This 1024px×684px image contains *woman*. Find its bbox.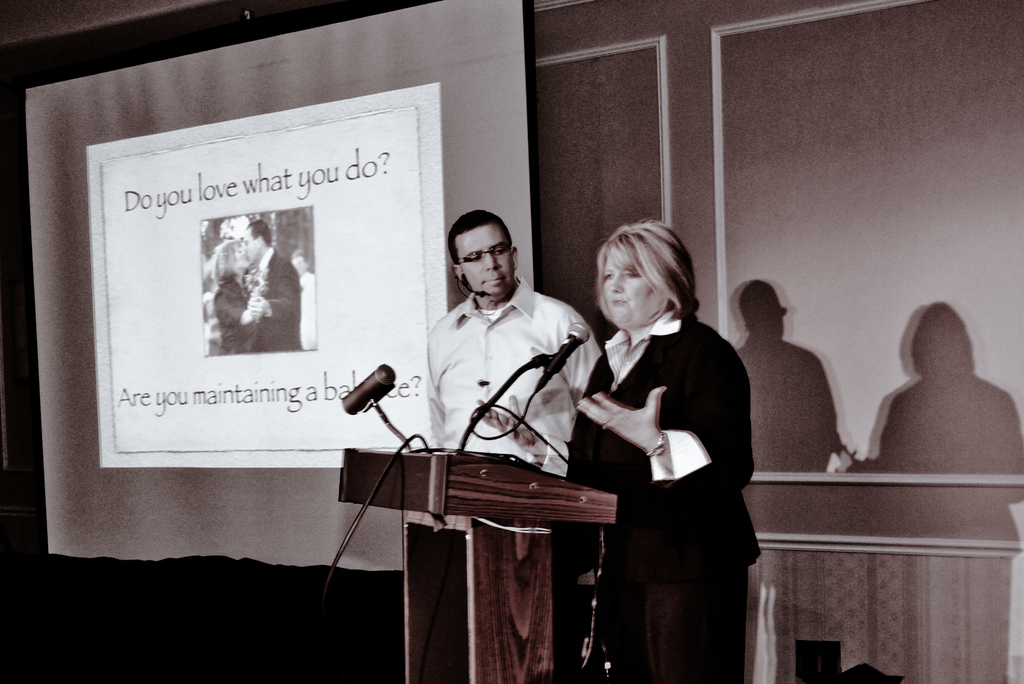
bbox=[210, 238, 266, 352].
